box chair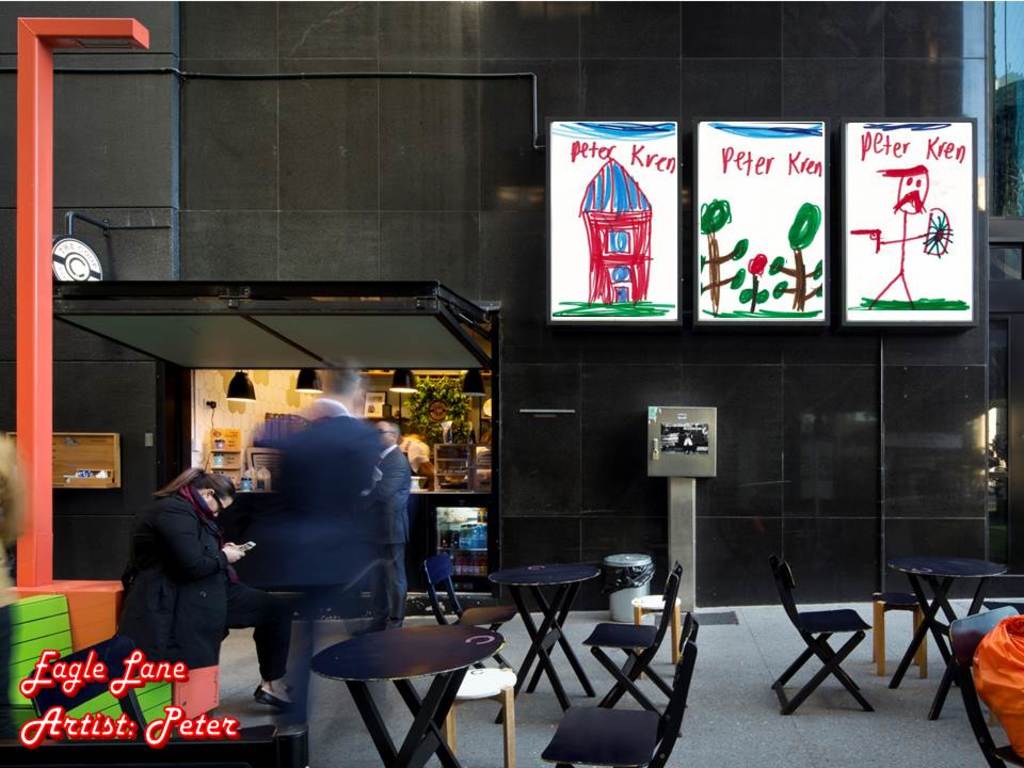
23, 638, 276, 741
